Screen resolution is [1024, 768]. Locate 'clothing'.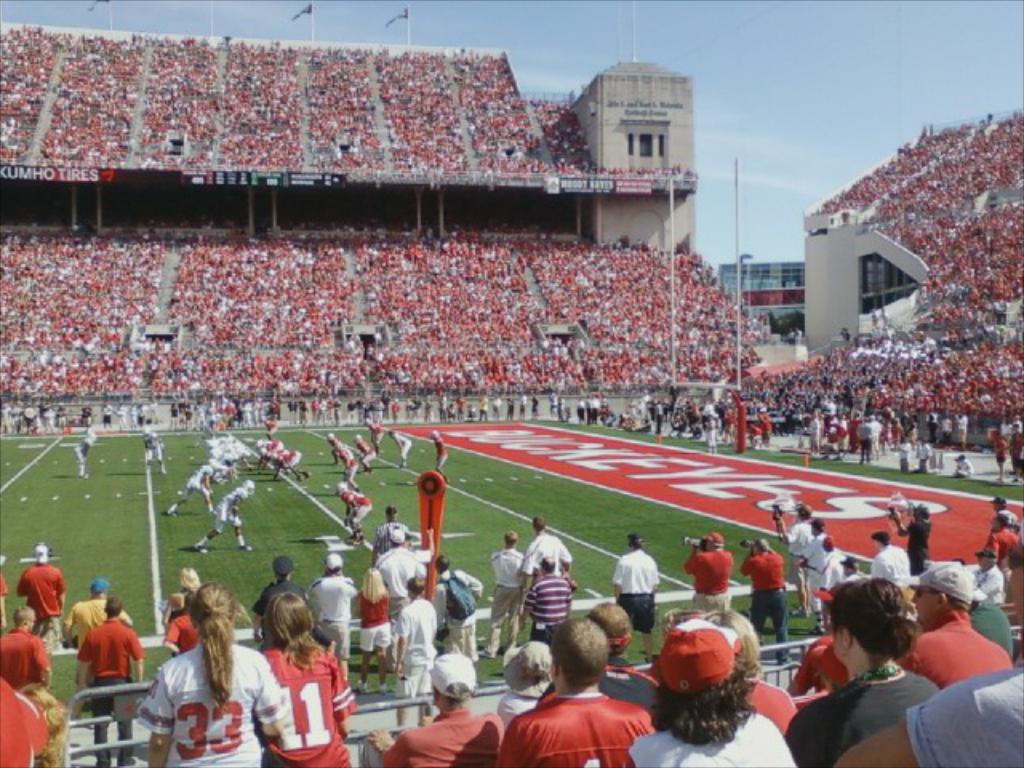
598,389,616,427.
